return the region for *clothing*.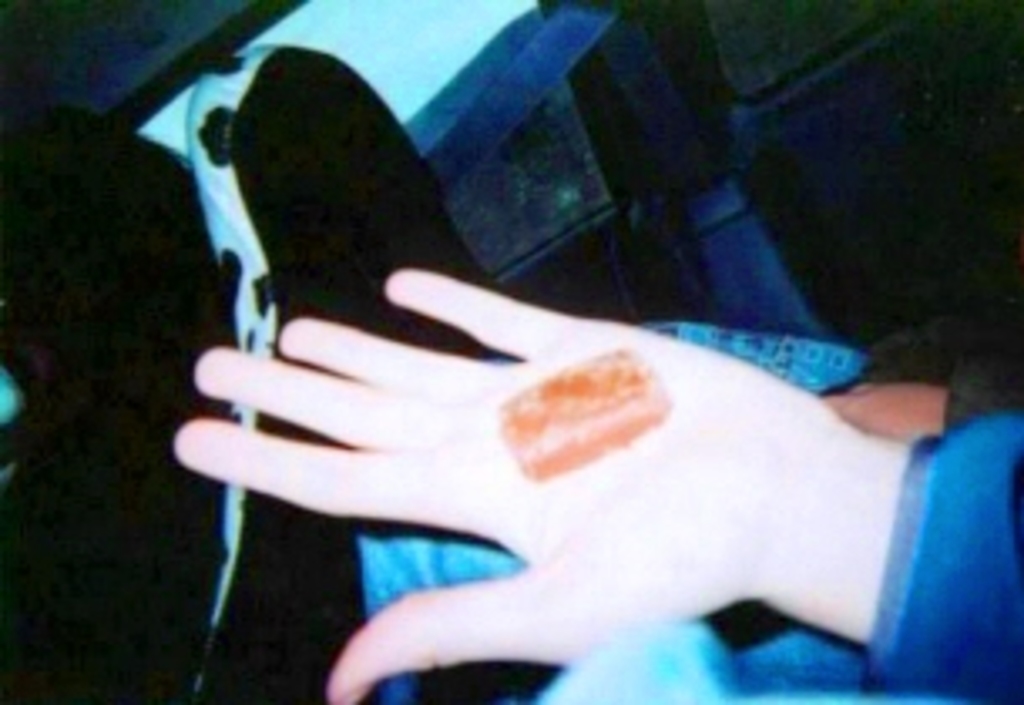
(349,389,1021,702).
